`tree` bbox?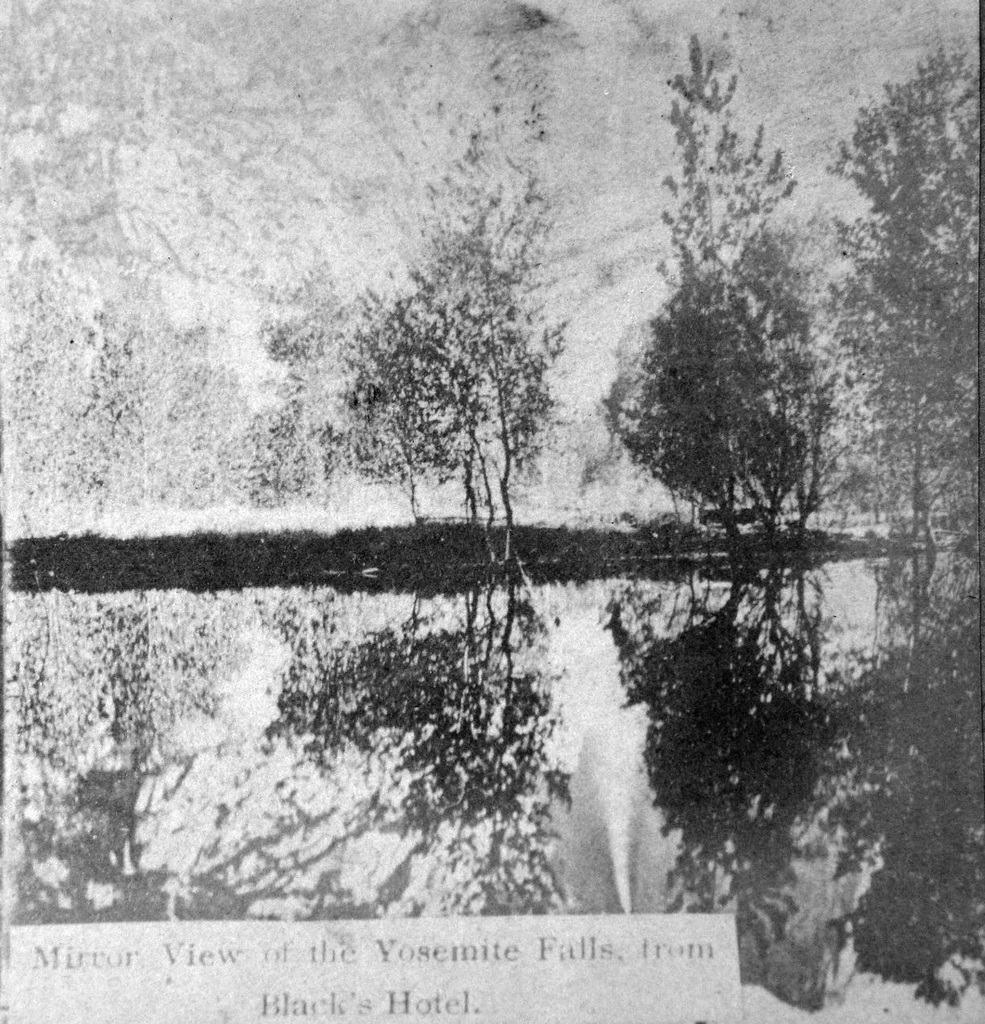
l=341, t=139, r=602, b=564
